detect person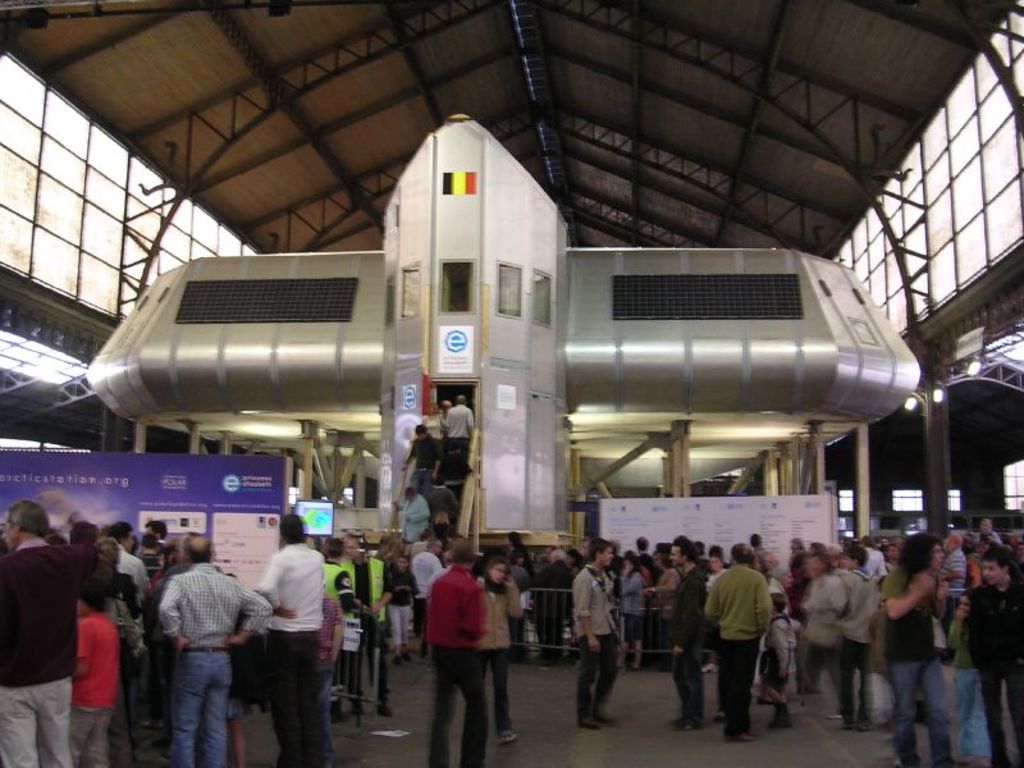
[671, 536, 705, 736]
